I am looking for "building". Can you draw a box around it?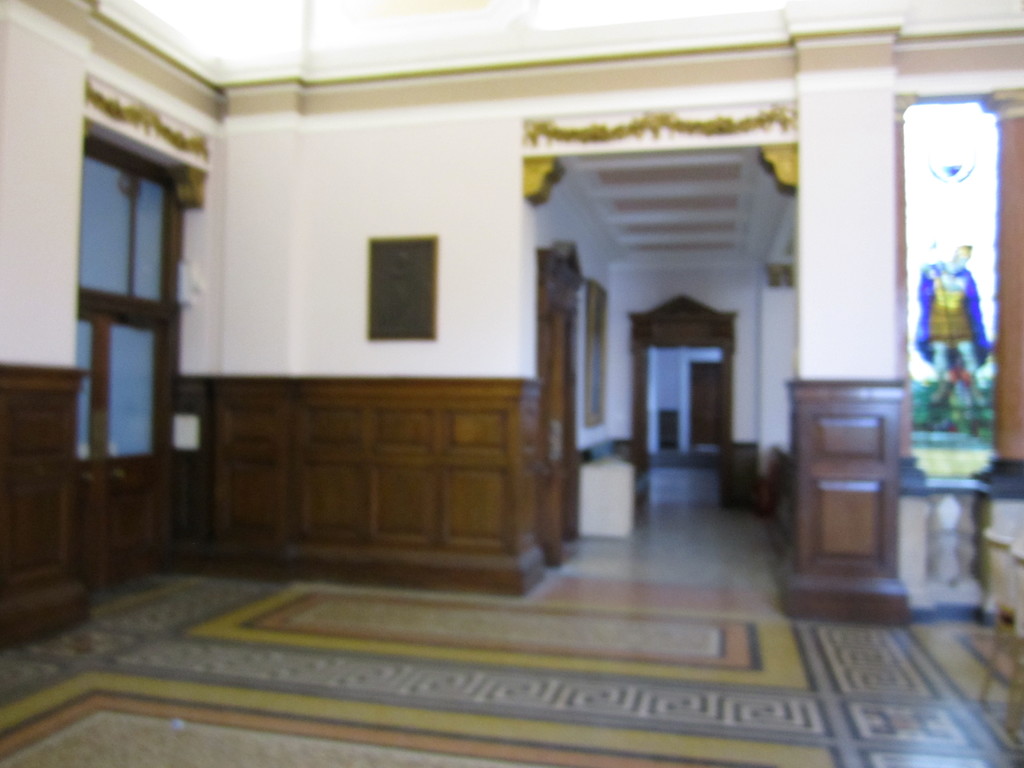
Sure, the bounding box is region(0, 0, 1023, 767).
